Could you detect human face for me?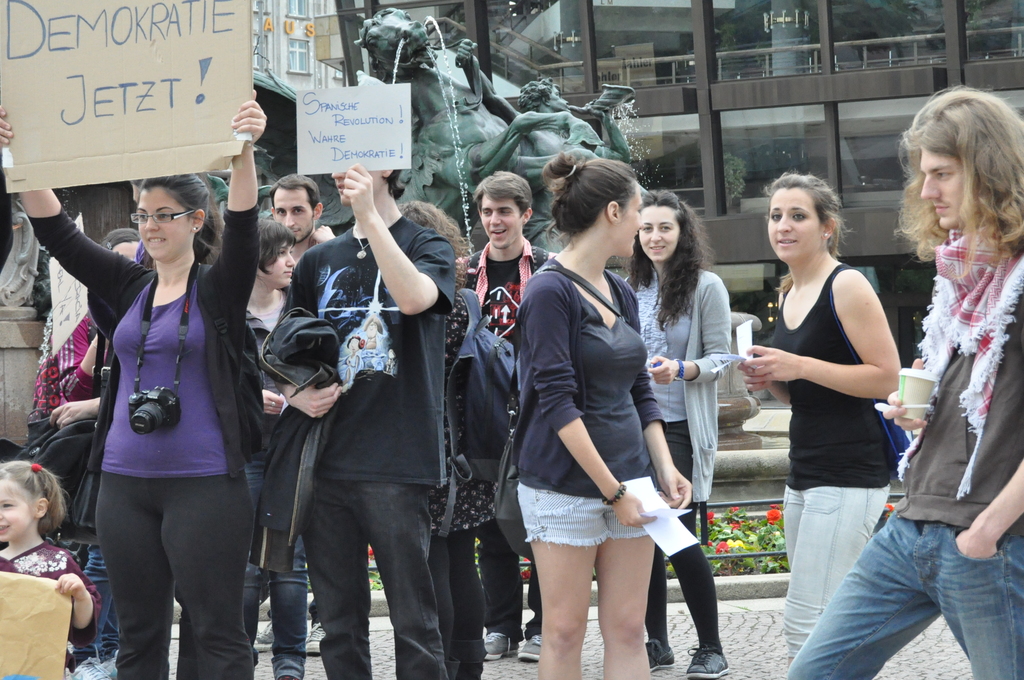
Detection result: 766:188:822:264.
